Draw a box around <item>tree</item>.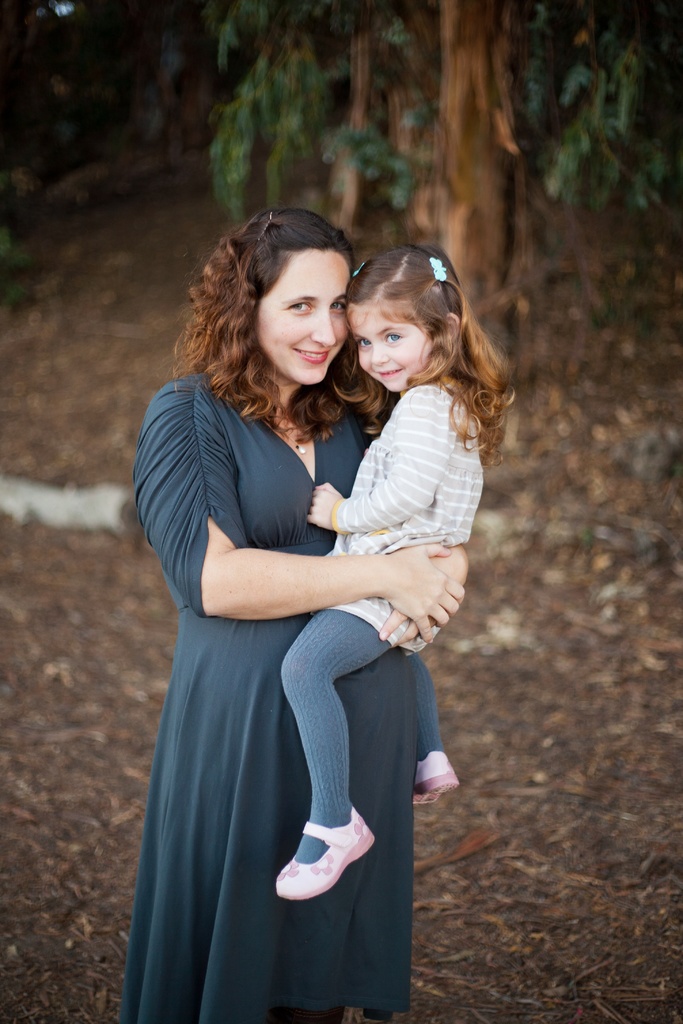
Rect(213, 0, 682, 388).
